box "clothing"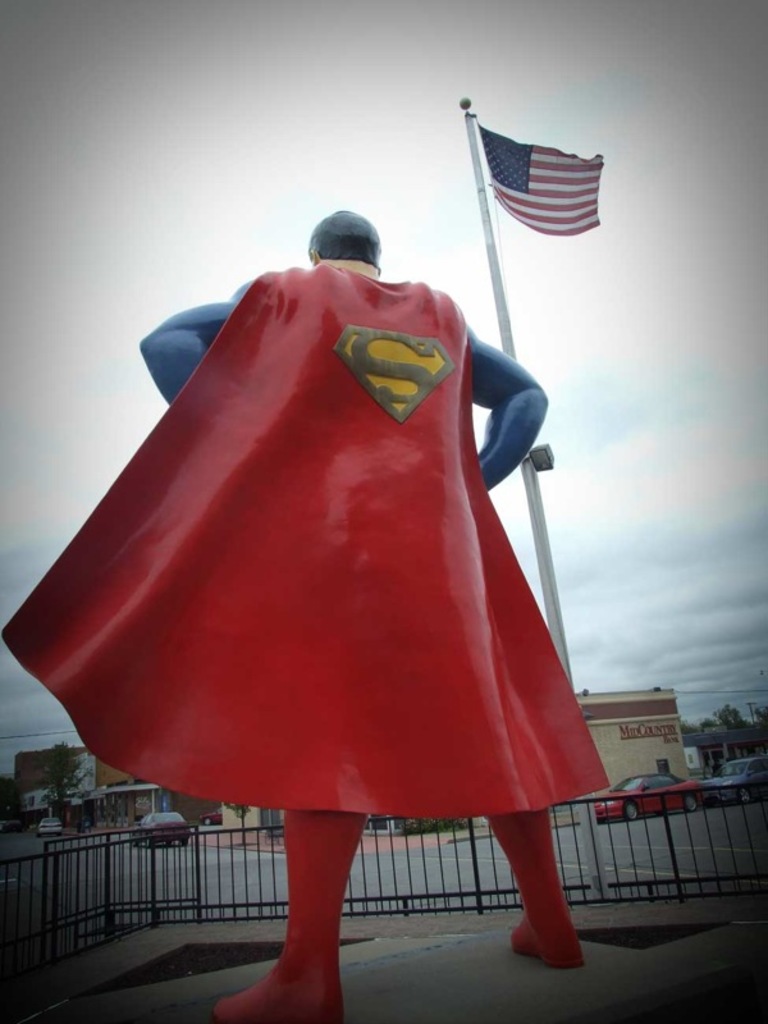
<bbox>40, 173, 576, 881</bbox>
